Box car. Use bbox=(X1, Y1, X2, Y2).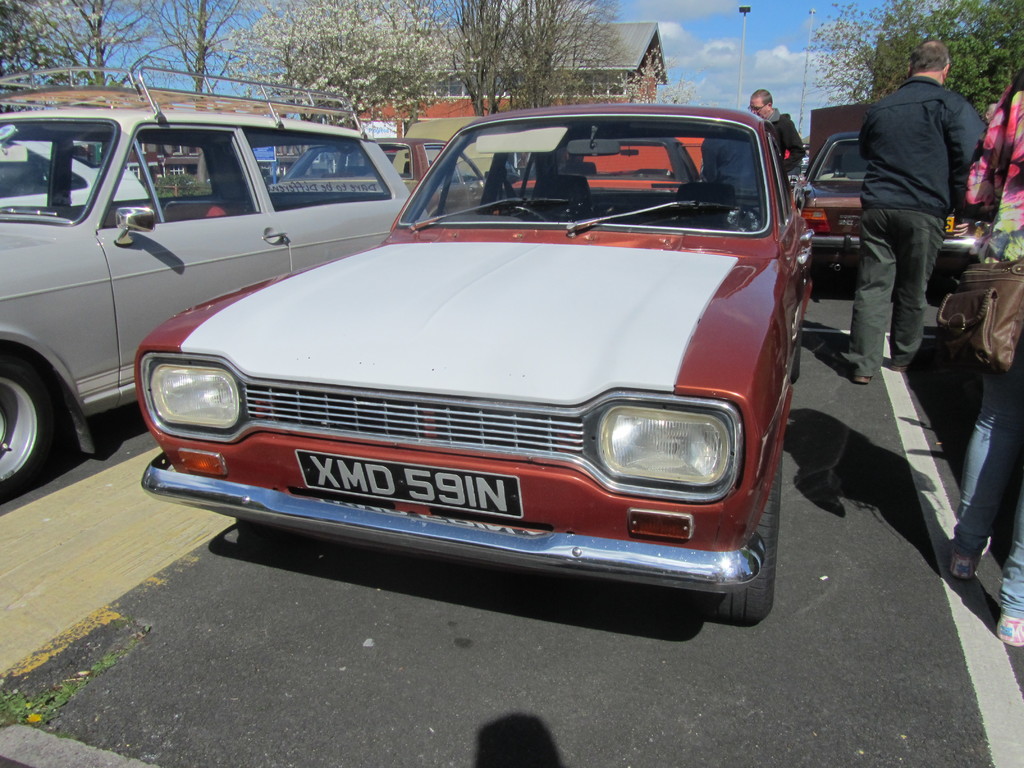
bbox=(0, 56, 404, 495).
